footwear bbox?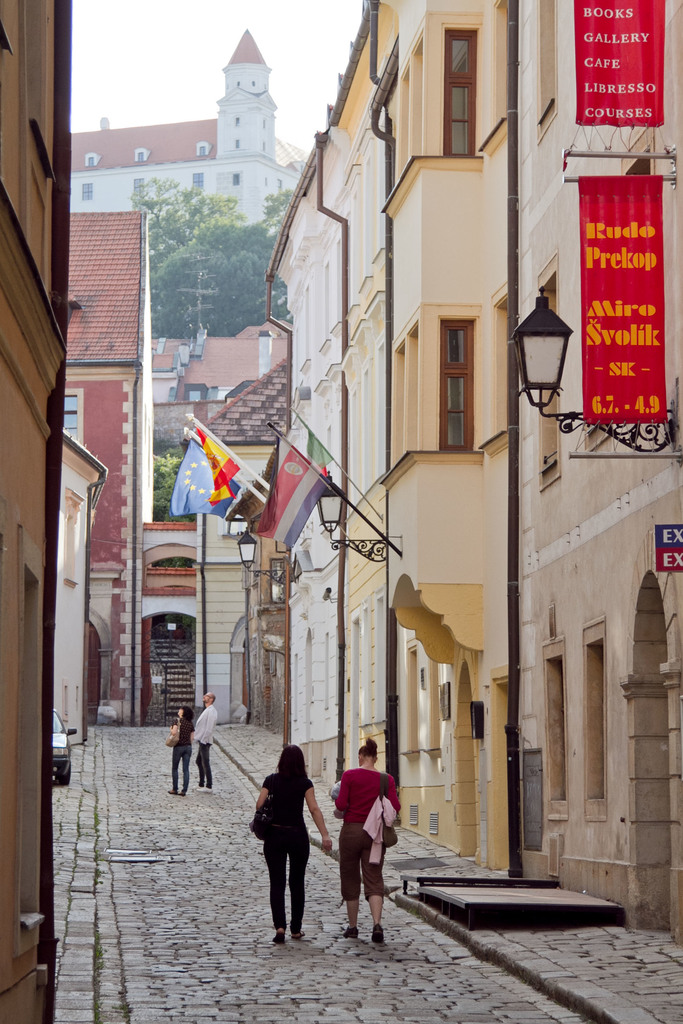
detection(372, 924, 383, 943)
